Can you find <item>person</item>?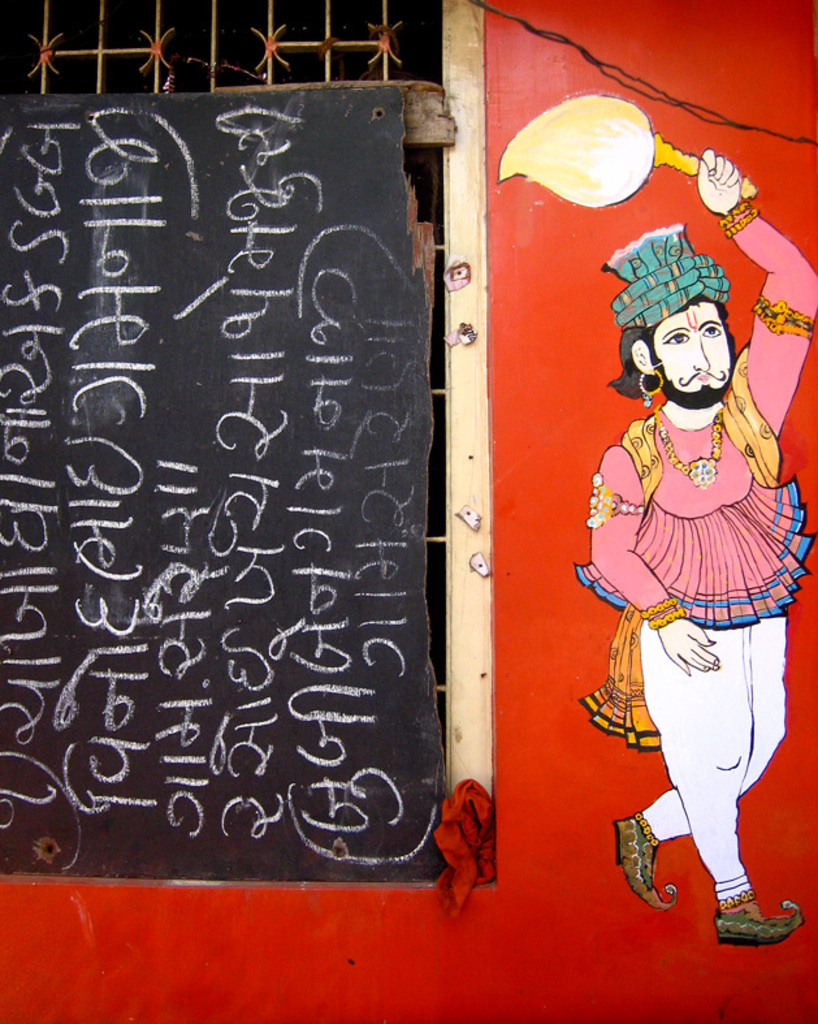
Yes, bounding box: [579,208,788,942].
